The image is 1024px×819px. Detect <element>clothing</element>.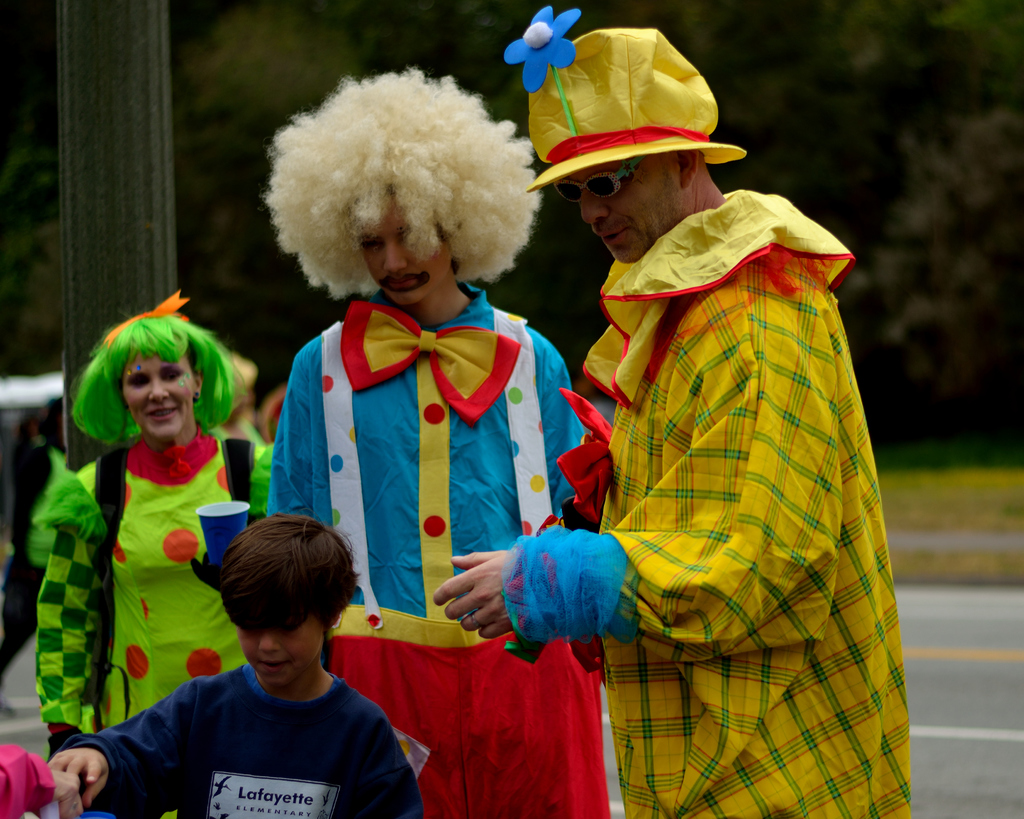
Detection: BBox(42, 420, 266, 751).
